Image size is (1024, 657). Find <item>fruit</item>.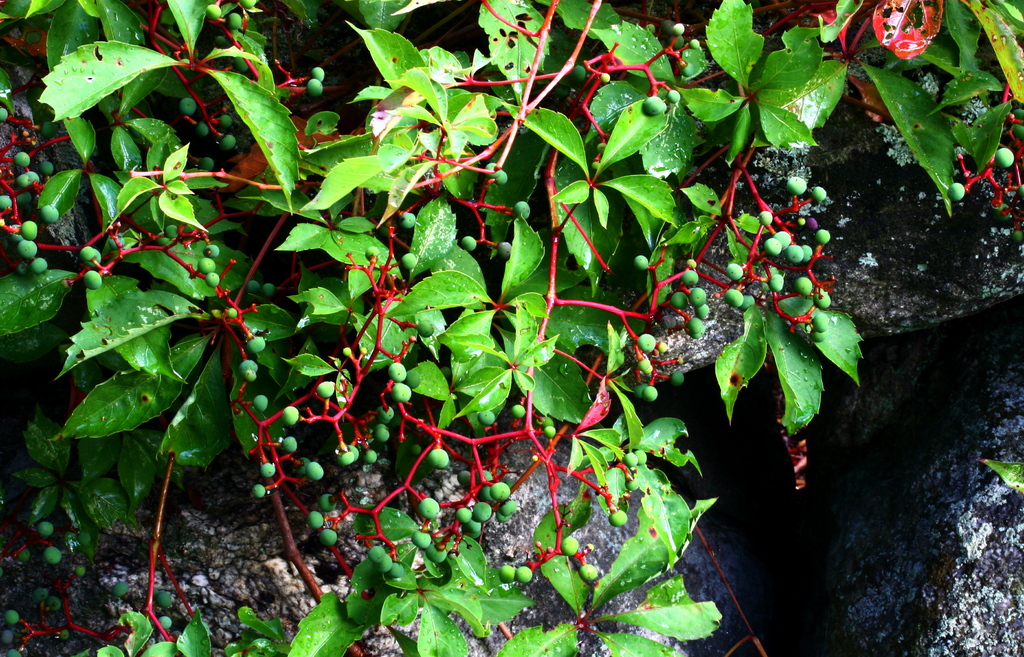
[44,544,64,565].
